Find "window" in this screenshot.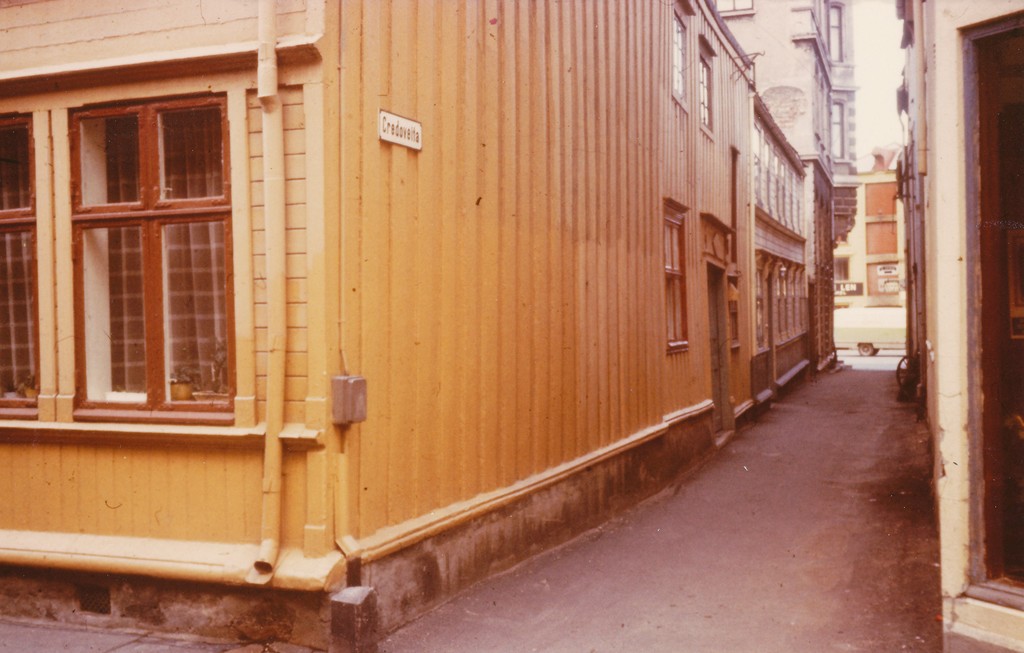
The bounding box for "window" is bbox=(690, 48, 717, 142).
